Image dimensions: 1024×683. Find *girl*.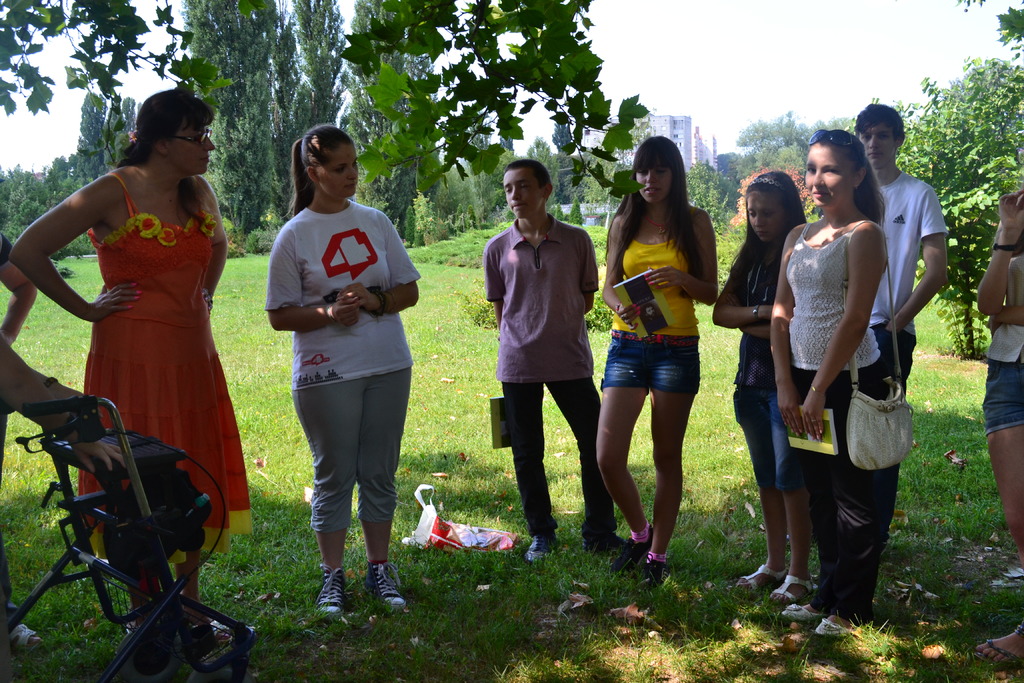
(x1=773, y1=131, x2=893, y2=638).
